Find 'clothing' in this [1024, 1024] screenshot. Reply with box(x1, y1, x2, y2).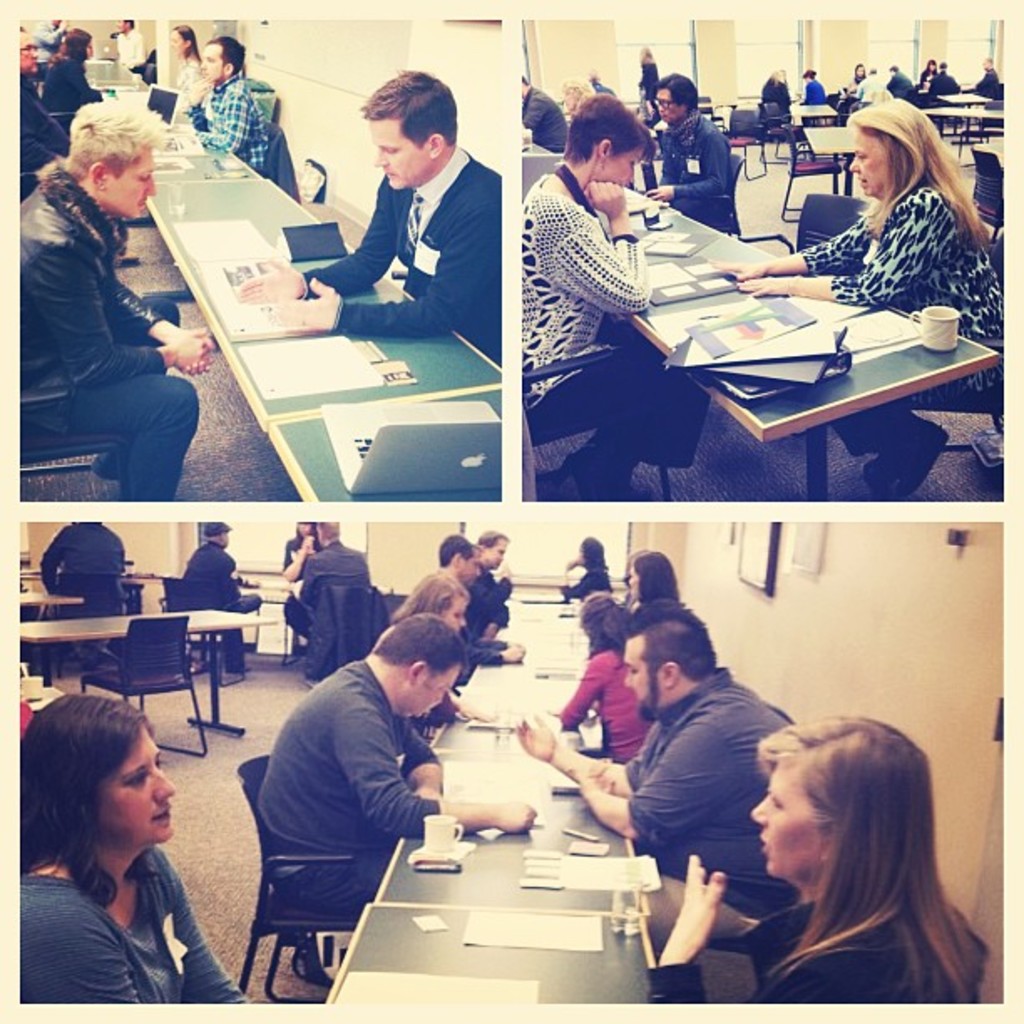
box(602, 654, 788, 897).
